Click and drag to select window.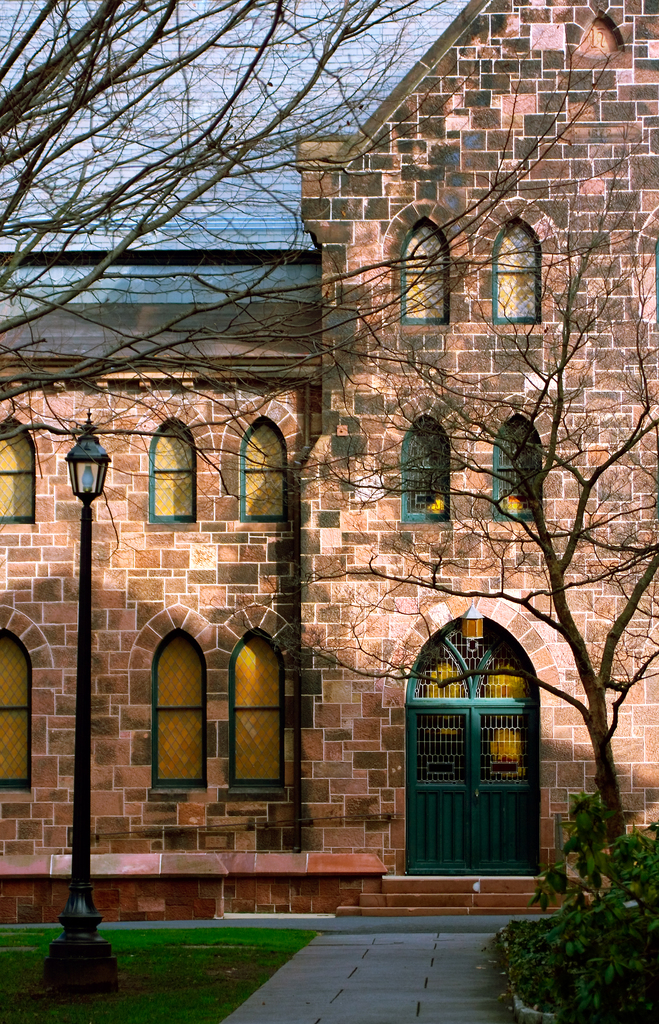
Selection: 147:637:216:787.
